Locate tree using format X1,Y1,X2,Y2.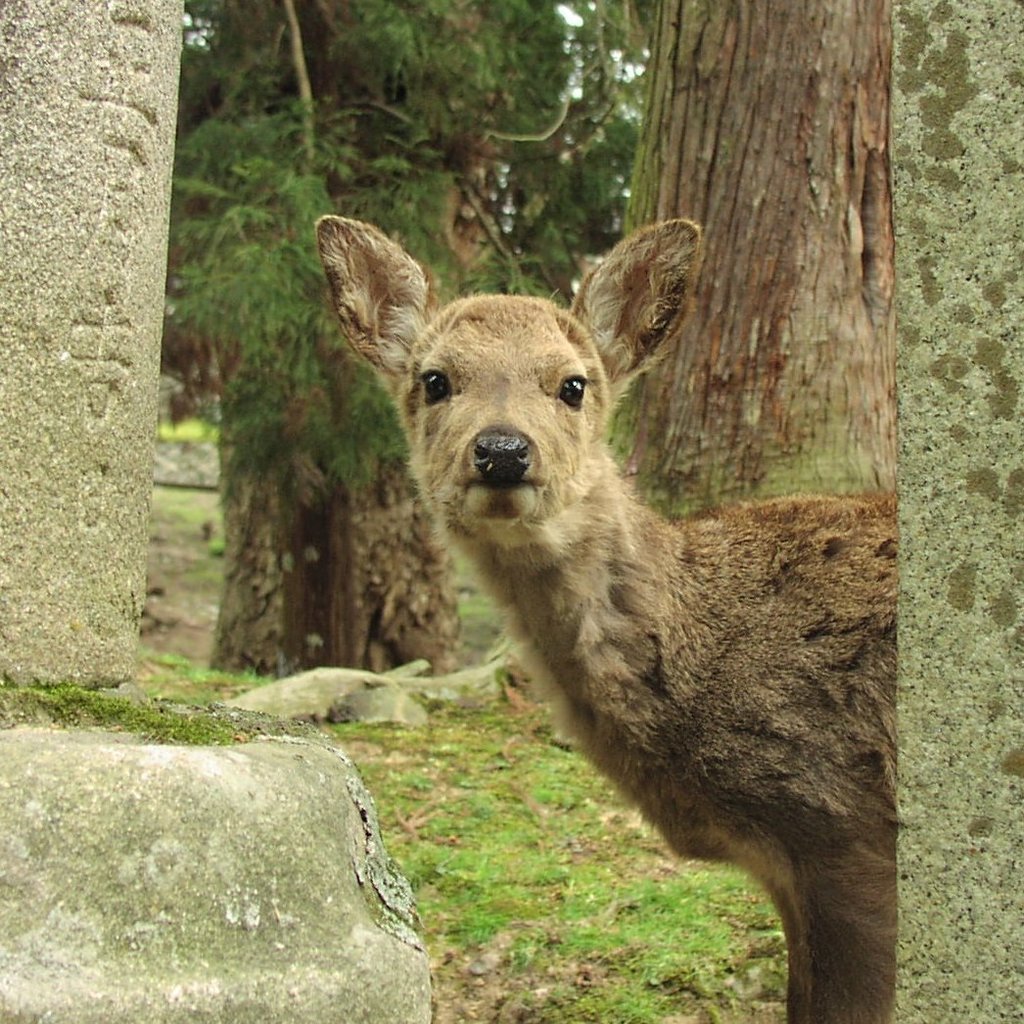
165,0,651,681.
